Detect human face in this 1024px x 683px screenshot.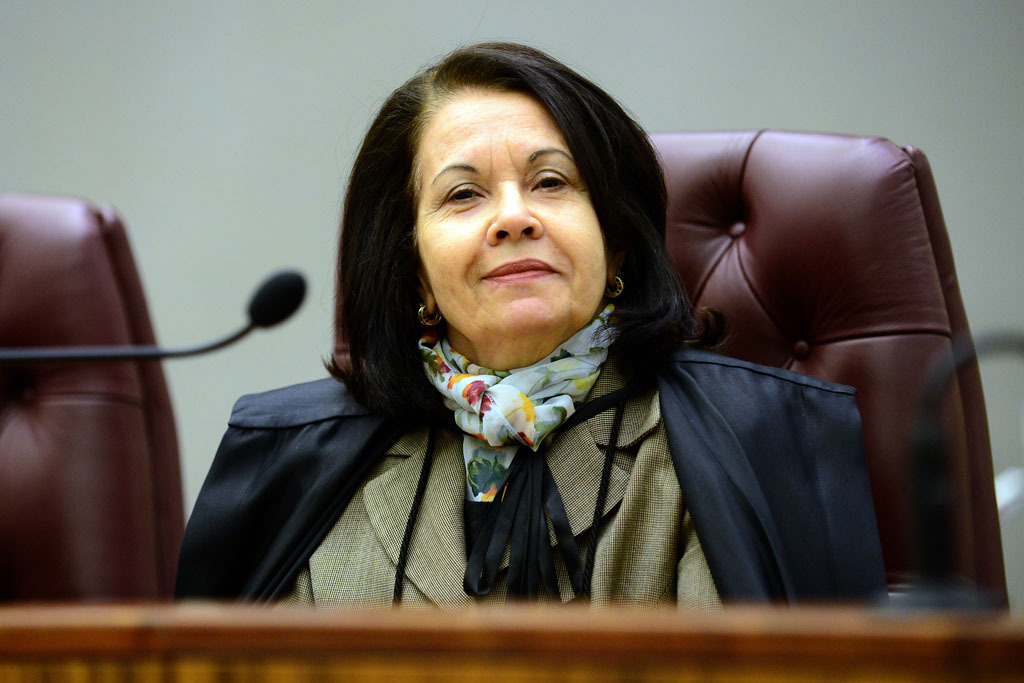
Detection: [406, 108, 625, 356].
